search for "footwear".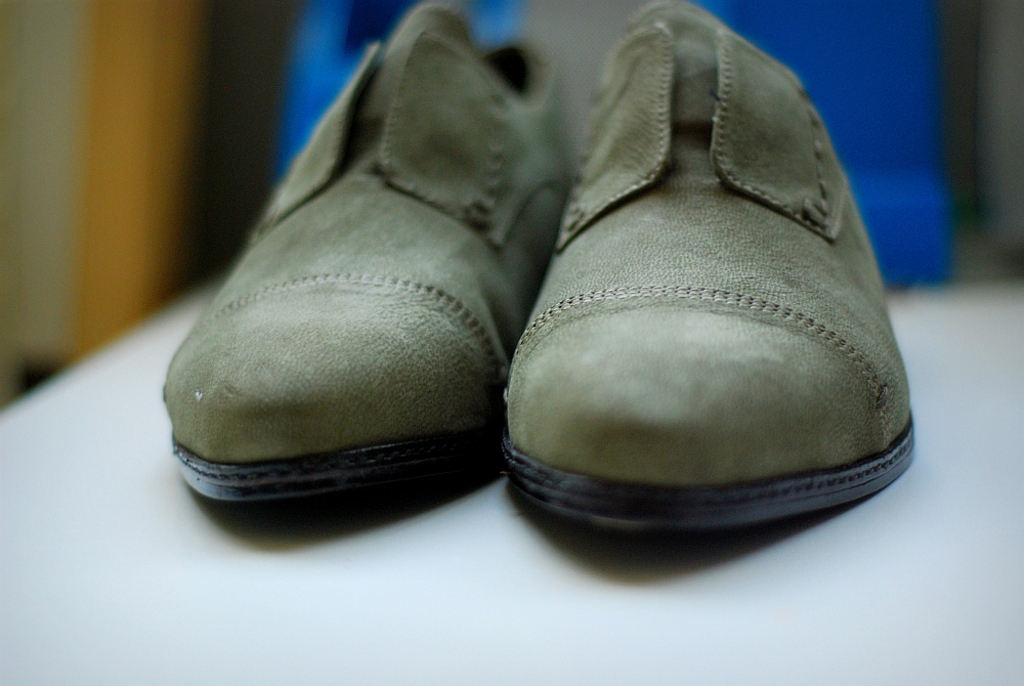
Found at 490, 1, 911, 564.
